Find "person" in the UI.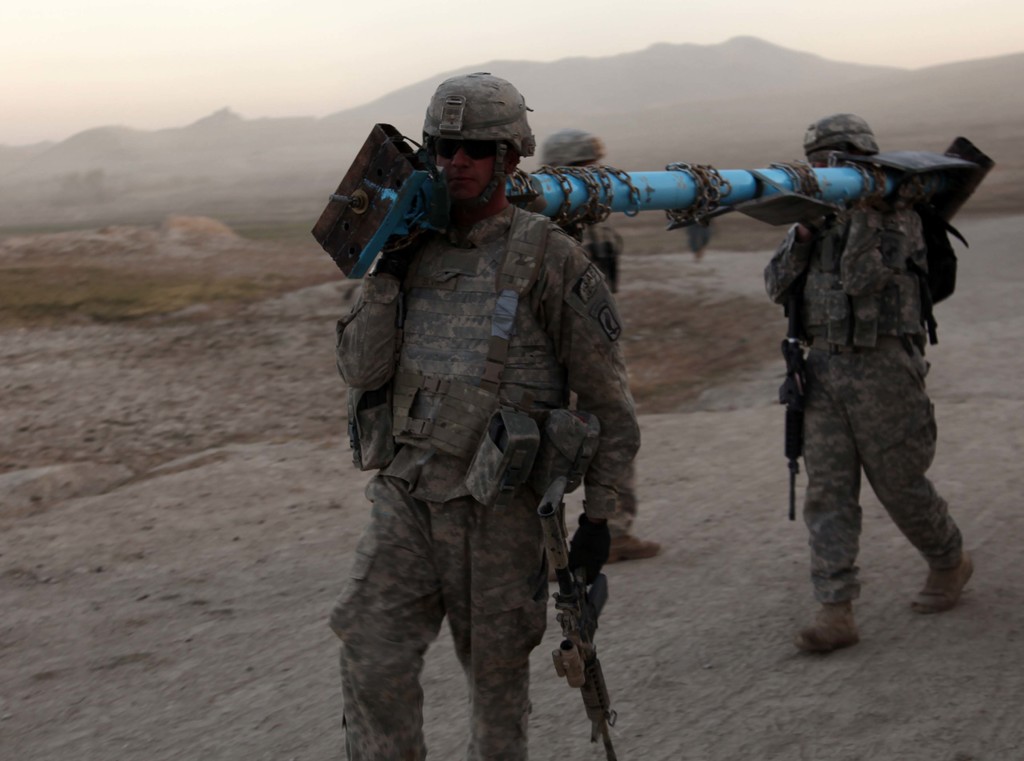
UI element at detection(339, 64, 643, 760).
